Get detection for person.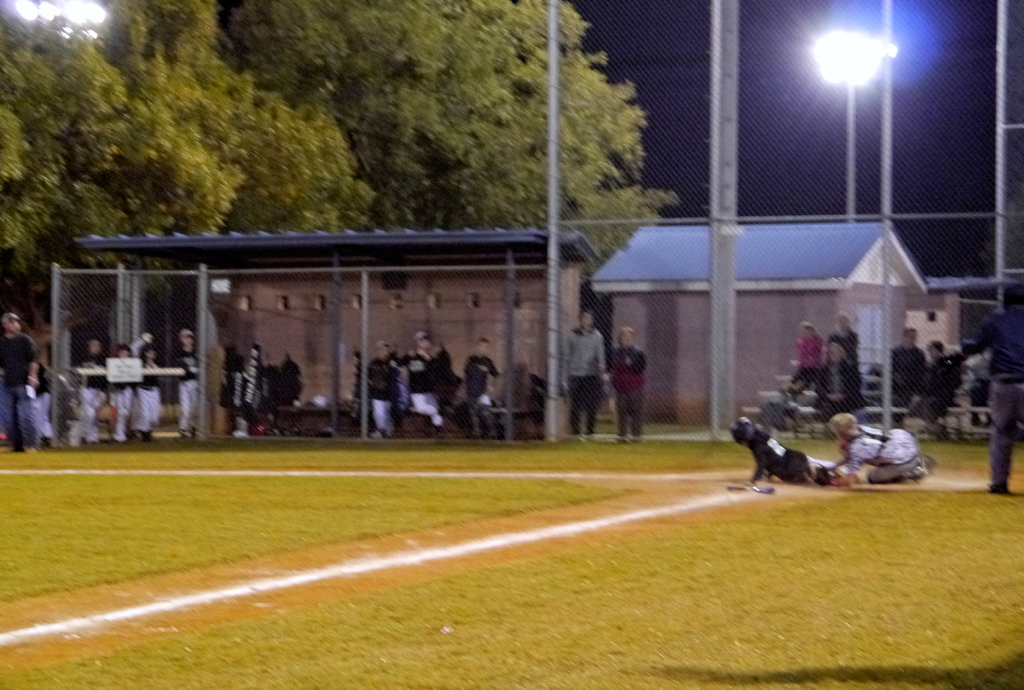
Detection: (125,329,159,449).
